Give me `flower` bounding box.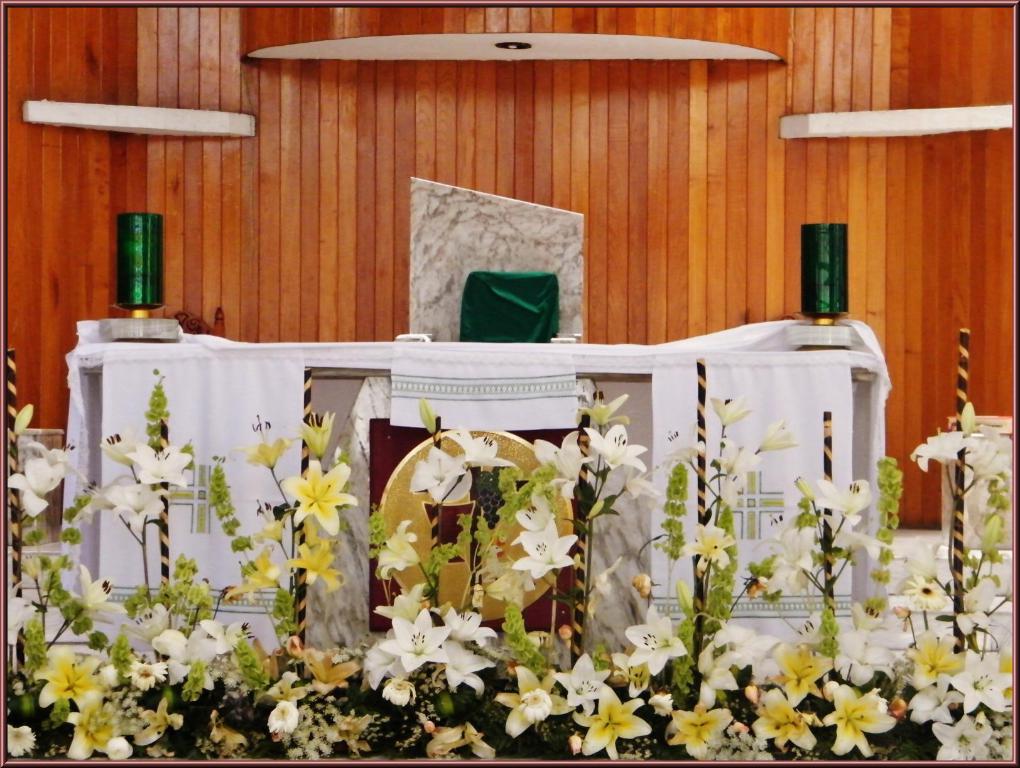
956 404 975 434.
